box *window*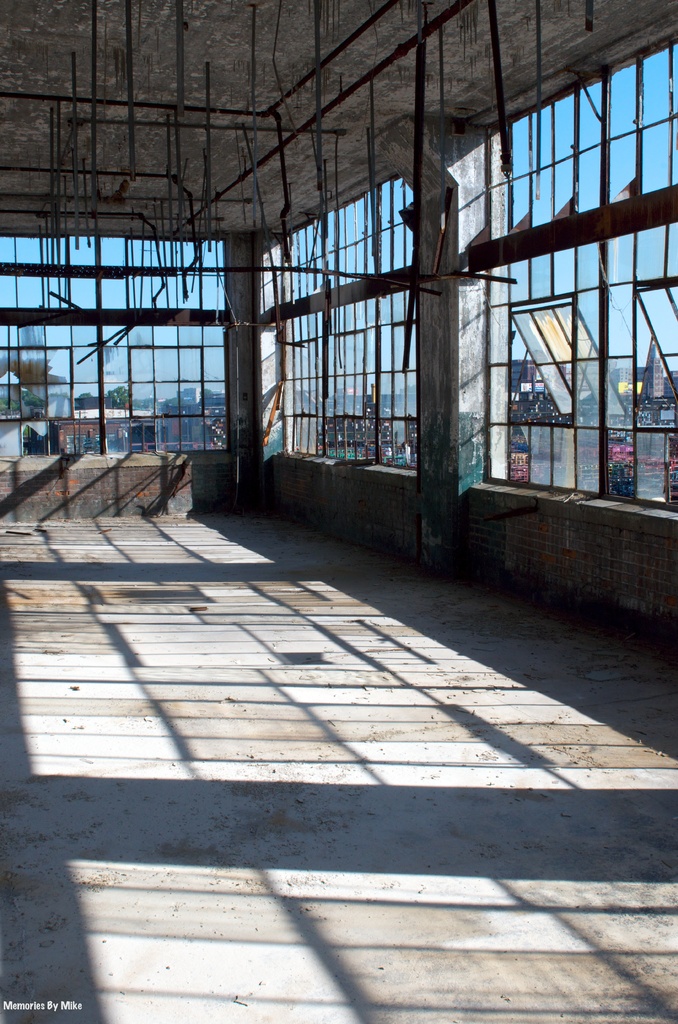
{"x1": 488, "y1": 30, "x2": 677, "y2": 504}
